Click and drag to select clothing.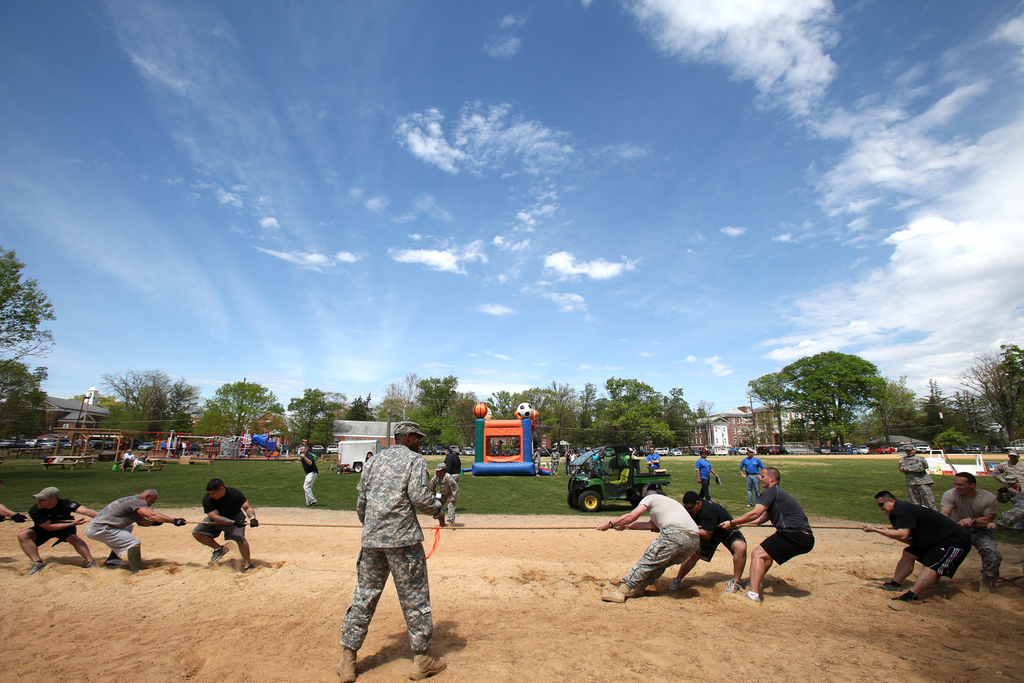
Selection: x1=337, y1=441, x2=448, y2=661.
